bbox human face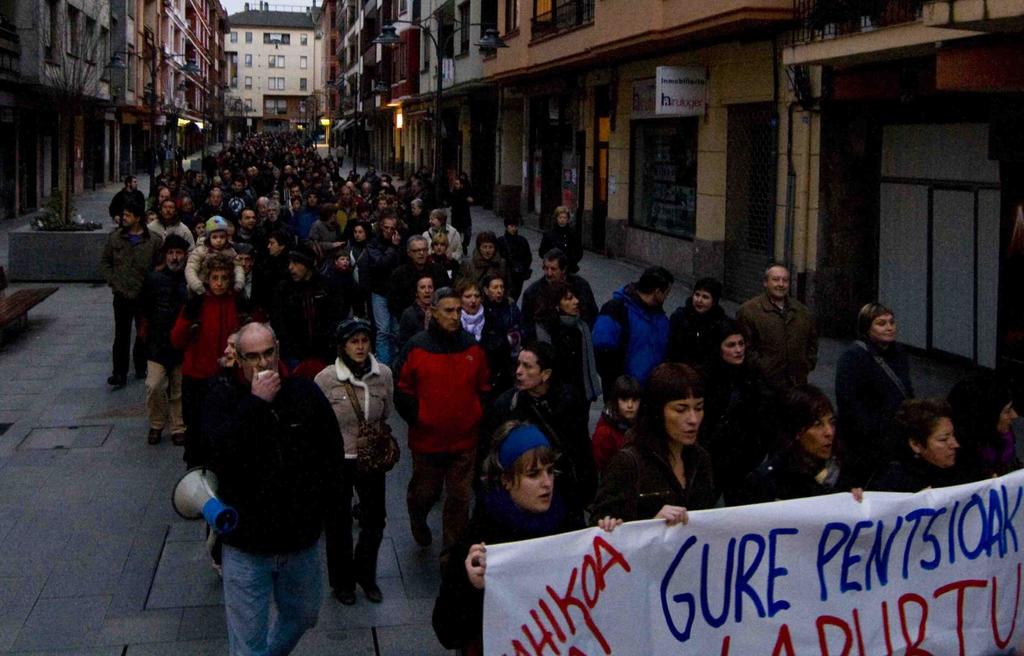
664/394/703/447
